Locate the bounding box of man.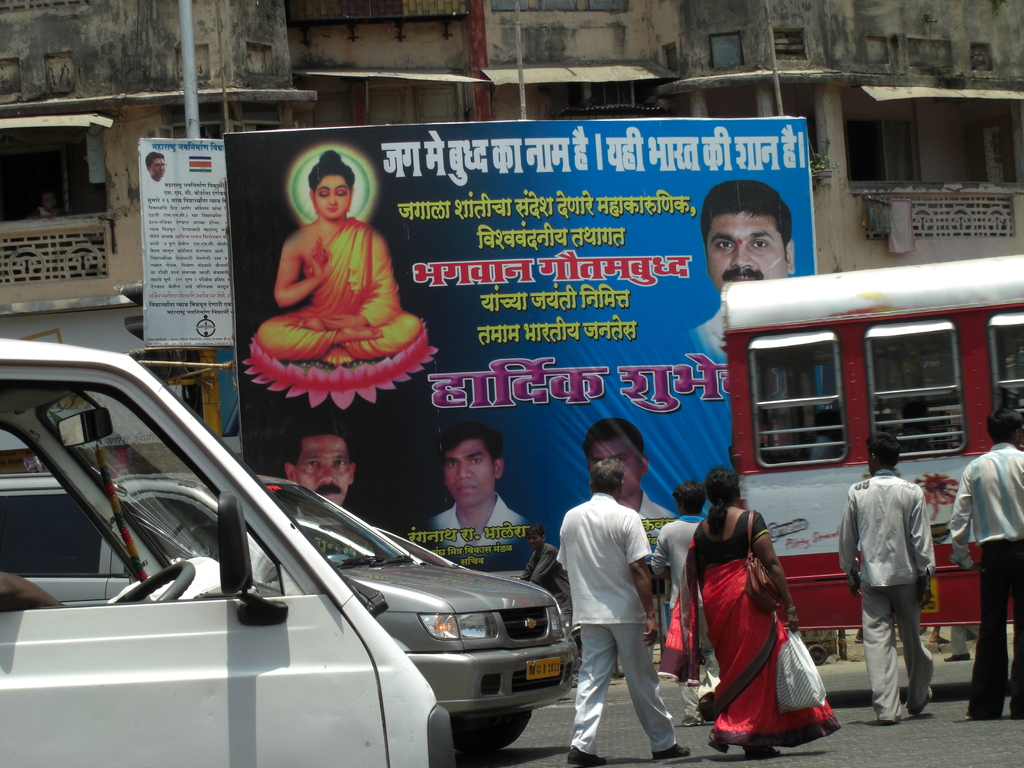
Bounding box: {"x1": 650, "y1": 480, "x2": 710, "y2": 728}.
